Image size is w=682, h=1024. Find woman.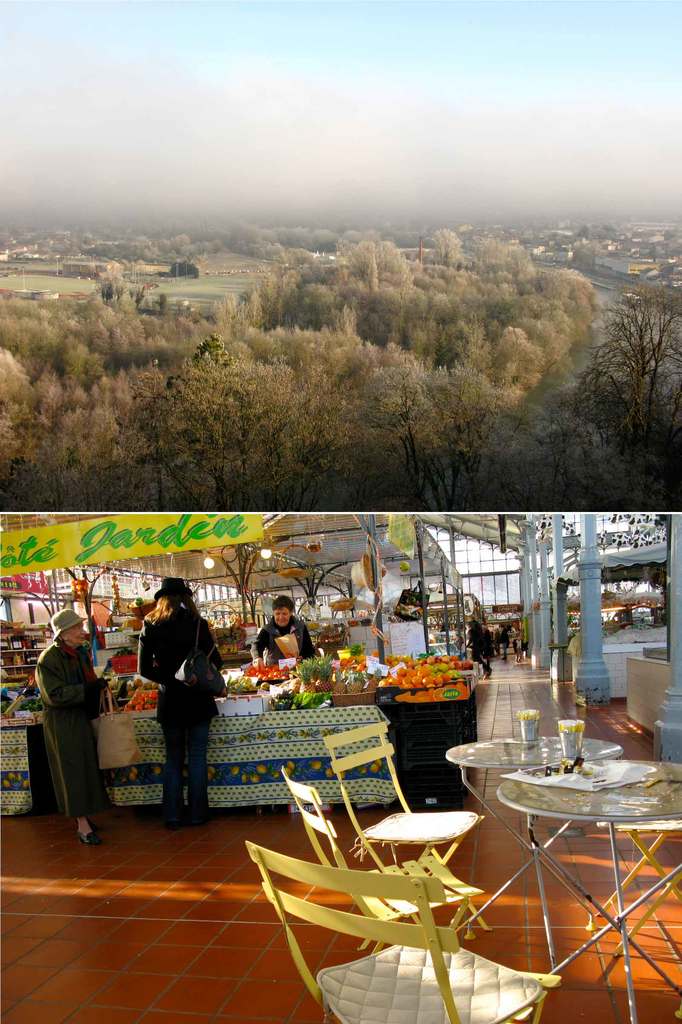
{"x1": 32, "y1": 608, "x2": 118, "y2": 852}.
